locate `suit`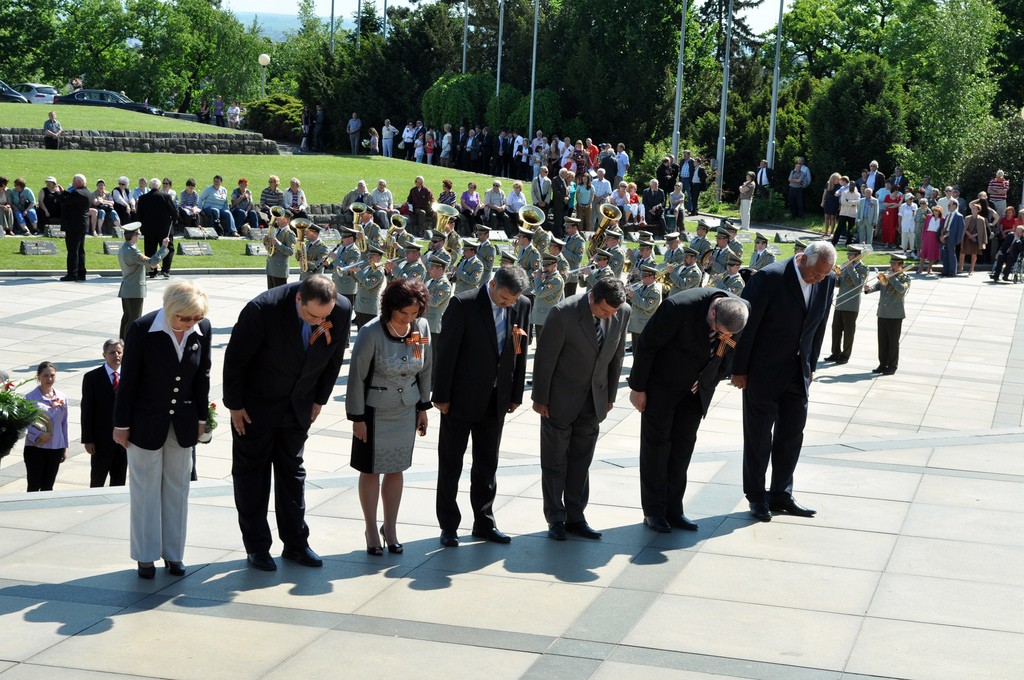
553:177:570:226
